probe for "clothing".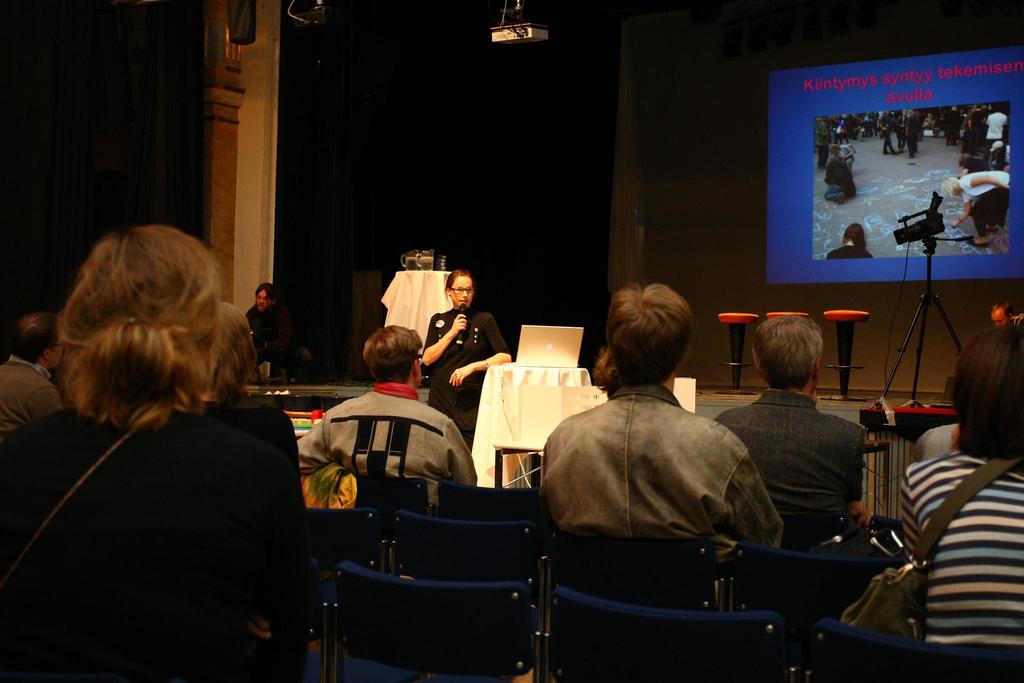
Probe result: {"left": 424, "top": 308, "right": 513, "bottom": 432}.
